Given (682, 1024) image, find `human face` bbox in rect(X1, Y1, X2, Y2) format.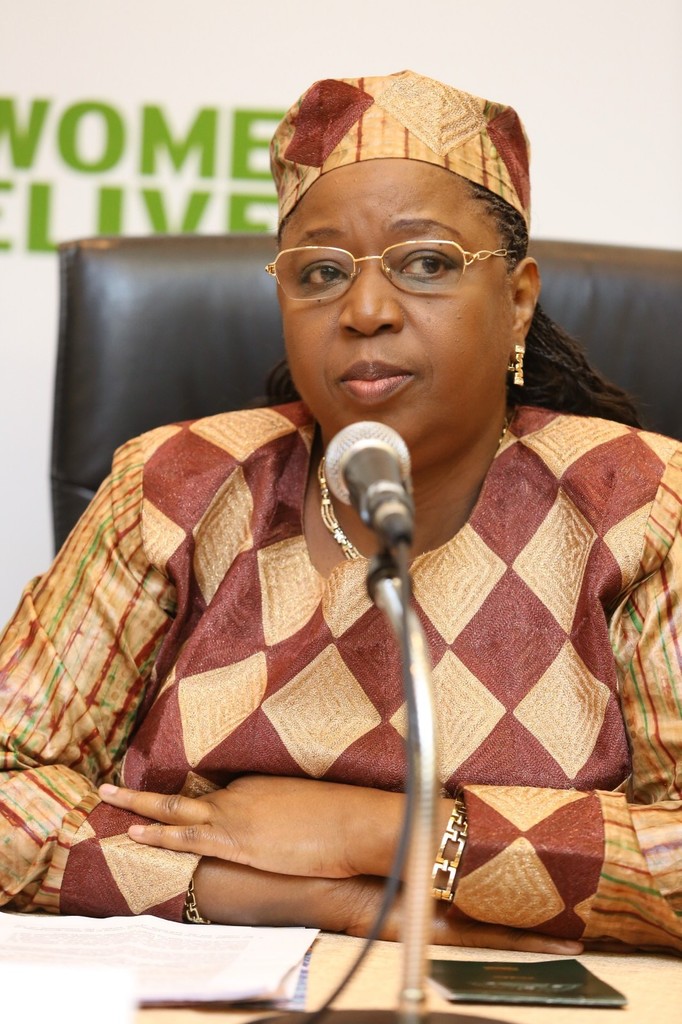
rect(283, 157, 514, 472).
